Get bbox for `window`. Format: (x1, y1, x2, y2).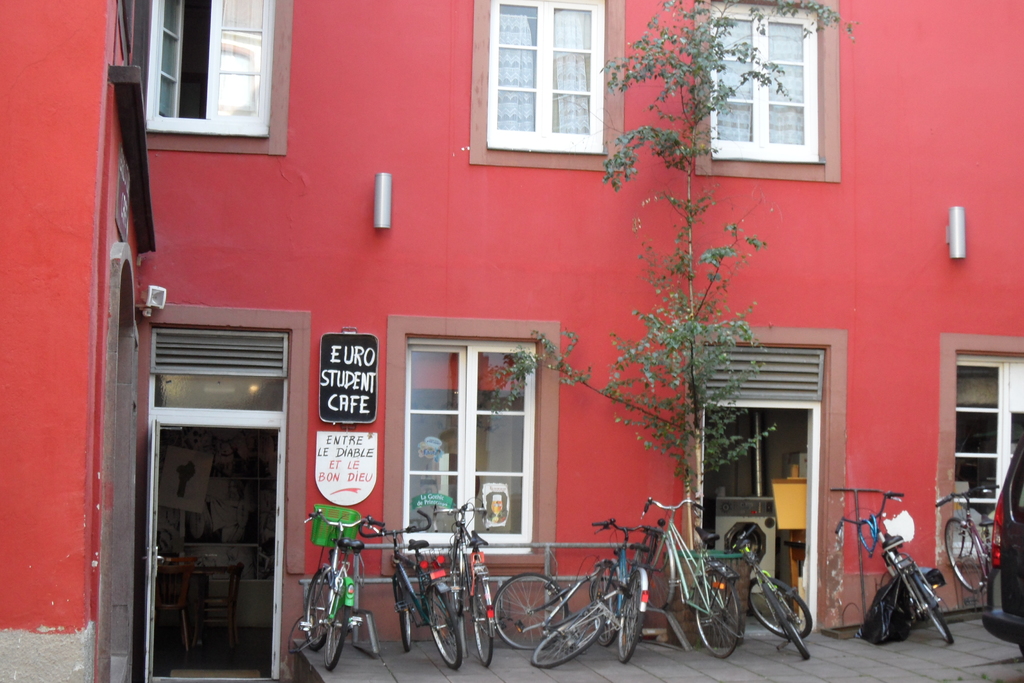
(383, 306, 560, 559).
